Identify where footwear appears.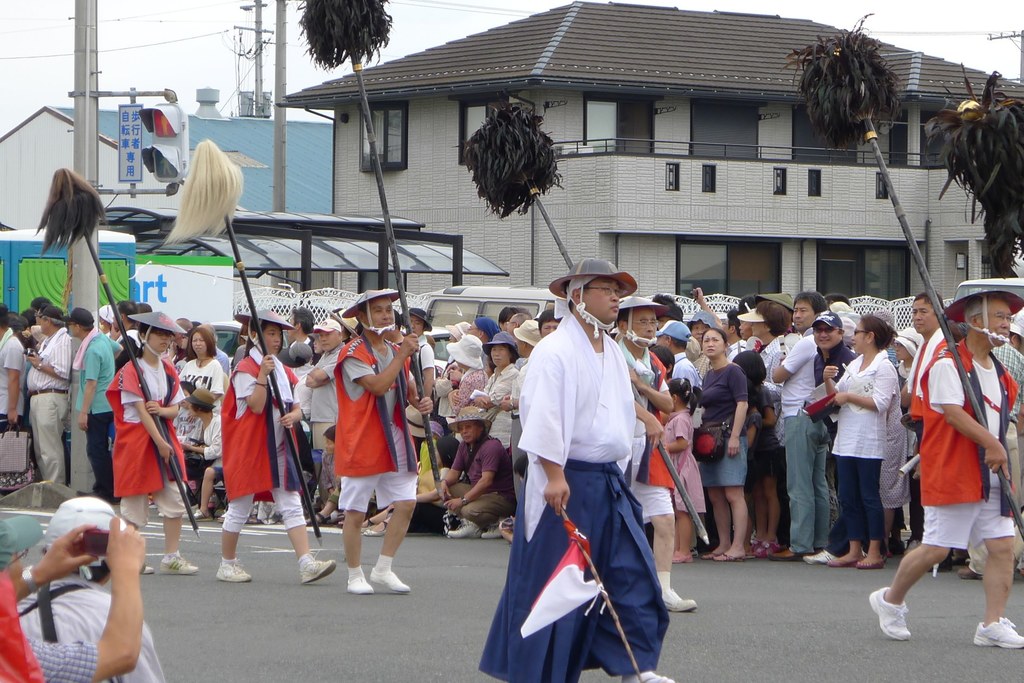
Appears at [x1=158, y1=552, x2=200, y2=575].
